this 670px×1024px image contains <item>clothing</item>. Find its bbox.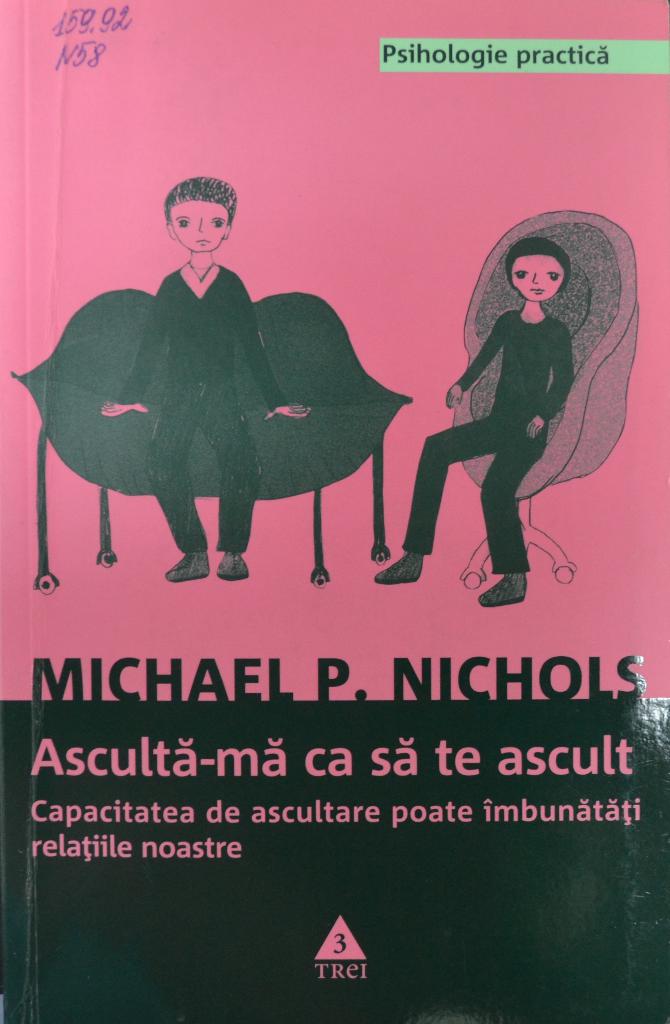
bbox=(403, 308, 576, 570).
